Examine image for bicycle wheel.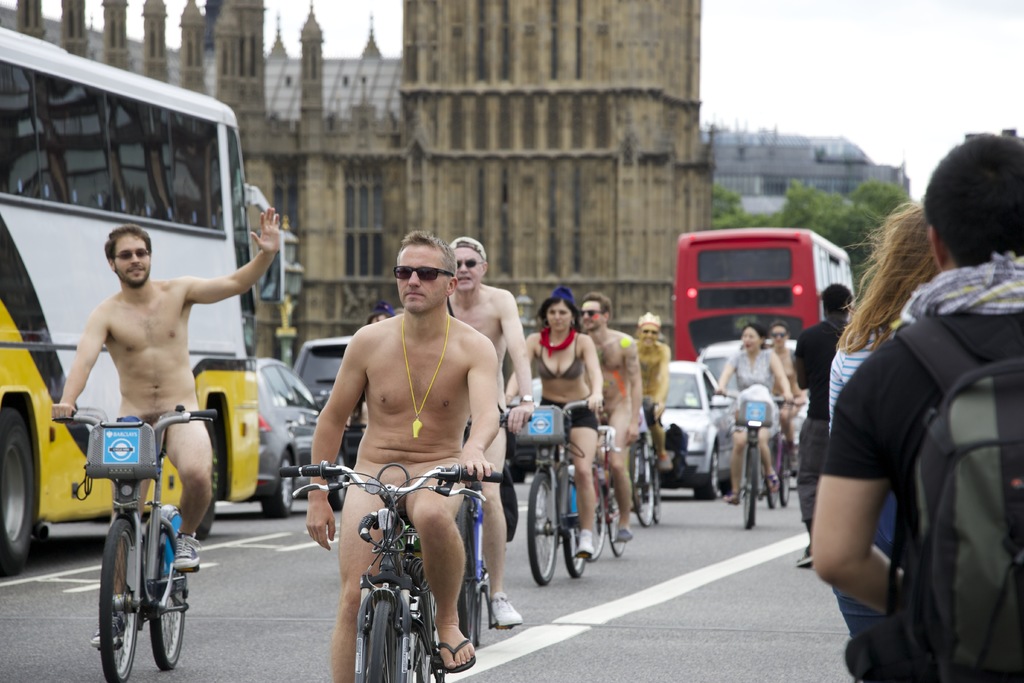
Examination result: <region>769, 475, 776, 509</region>.
